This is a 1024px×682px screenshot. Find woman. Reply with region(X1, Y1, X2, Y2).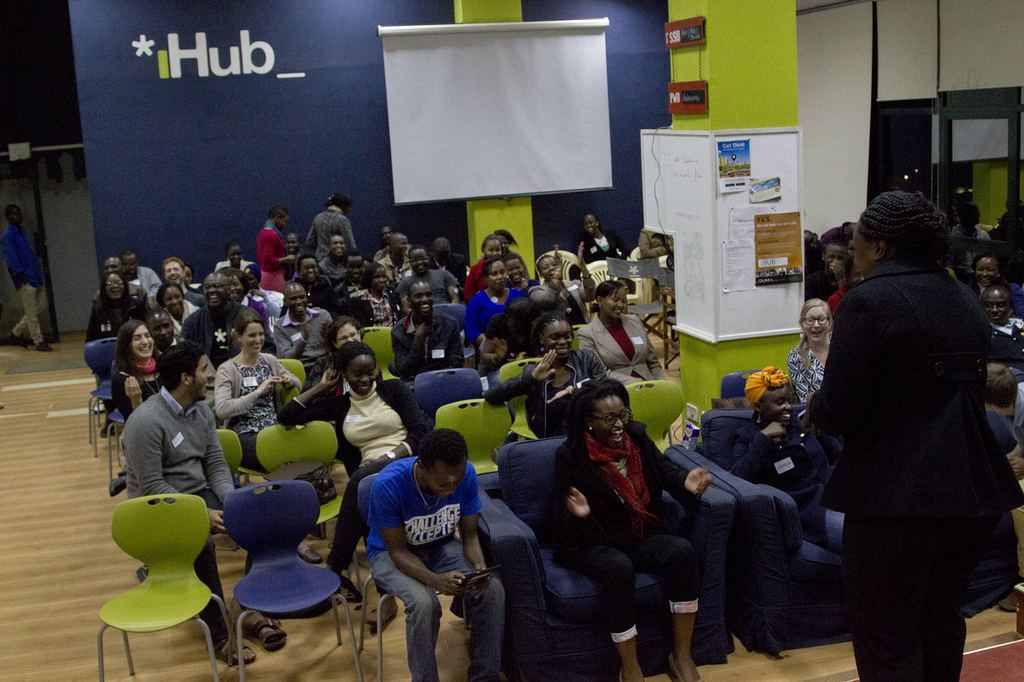
region(967, 250, 1023, 319).
